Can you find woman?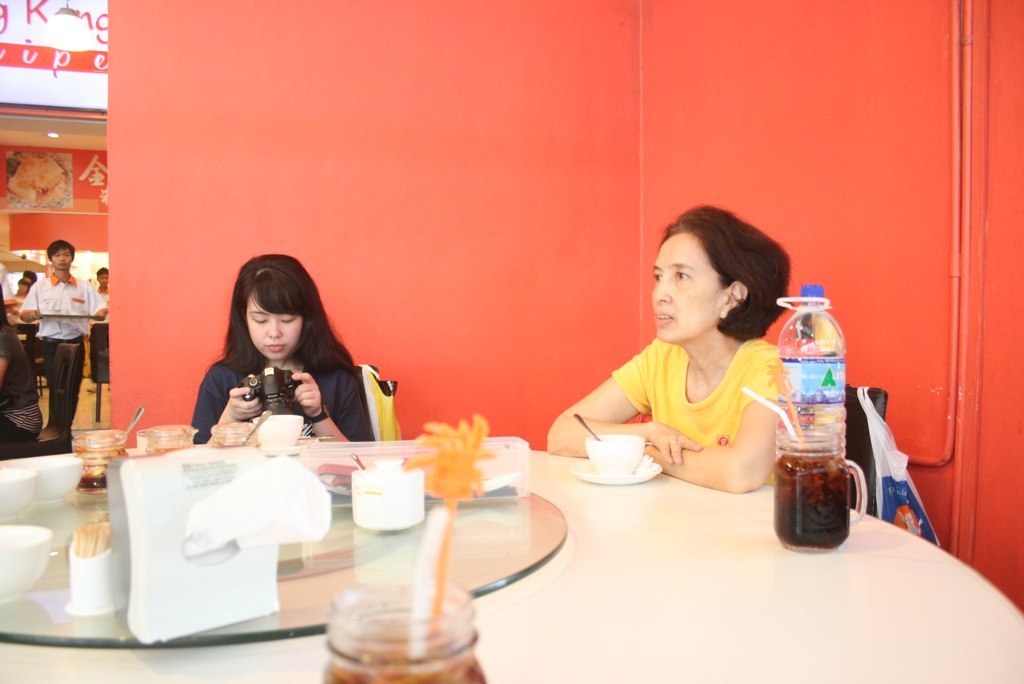
Yes, bounding box: 549 201 787 491.
